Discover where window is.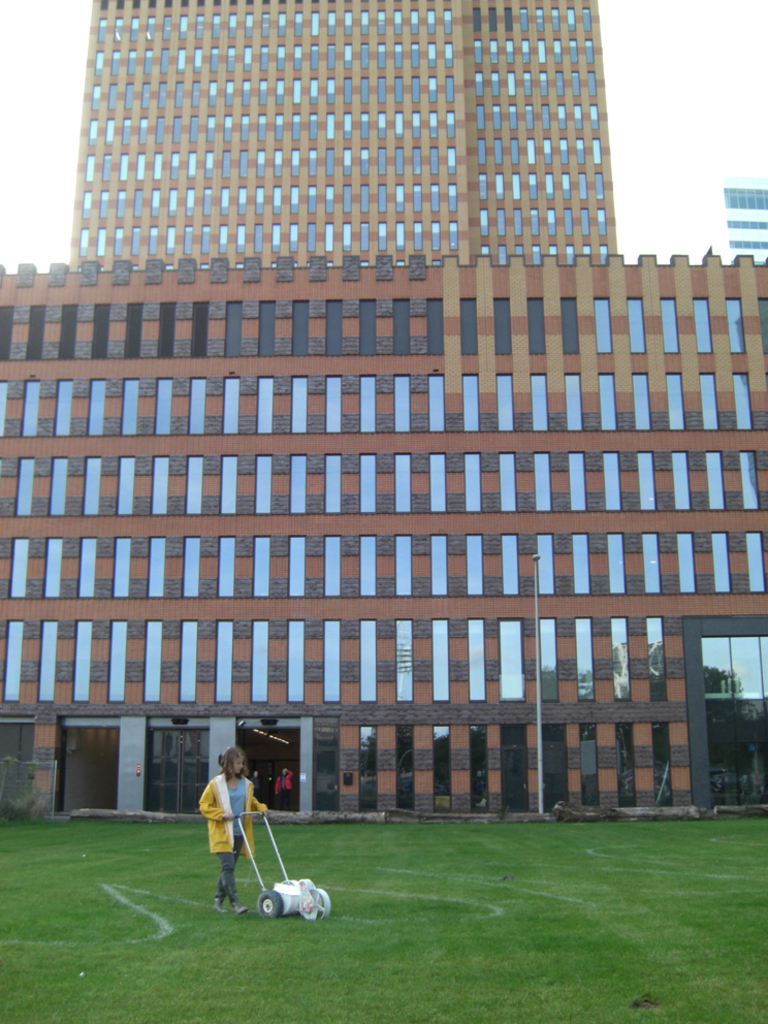
Discovered at locate(500, 618, 527, 702).
